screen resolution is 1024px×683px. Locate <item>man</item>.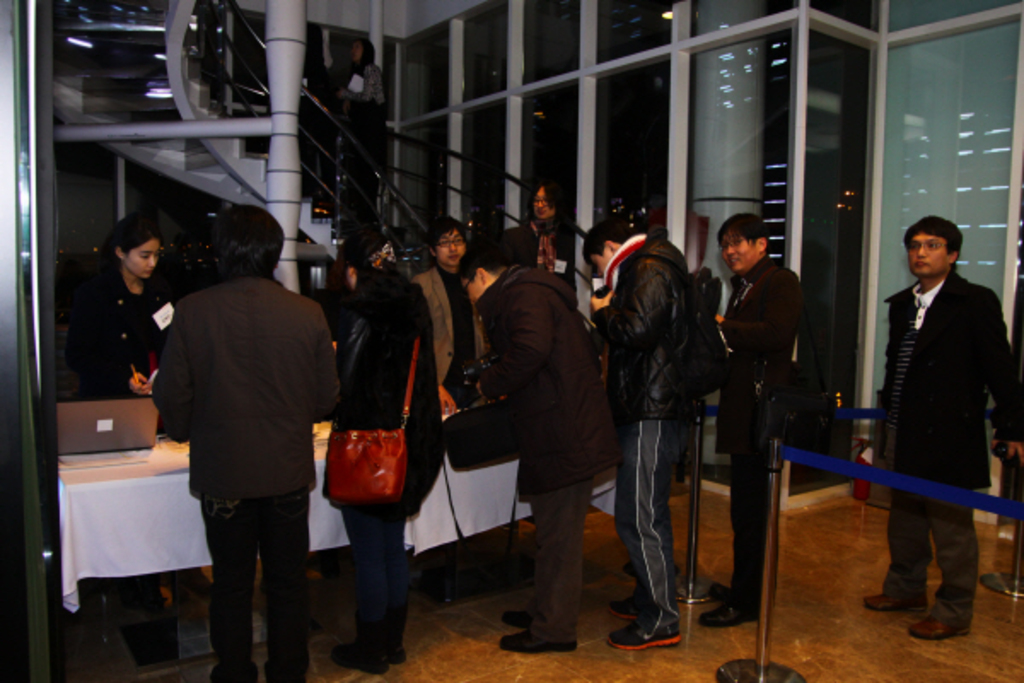
box(411, 212, 492, 413).
